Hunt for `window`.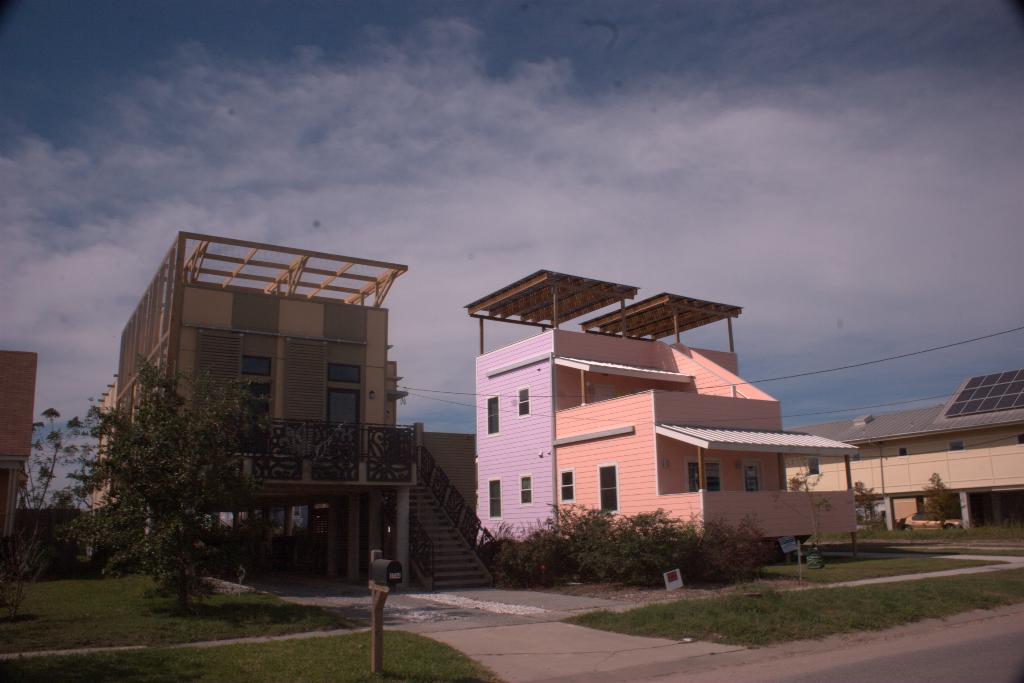
Hunted down at bbox(330, 362, 359, 381).
